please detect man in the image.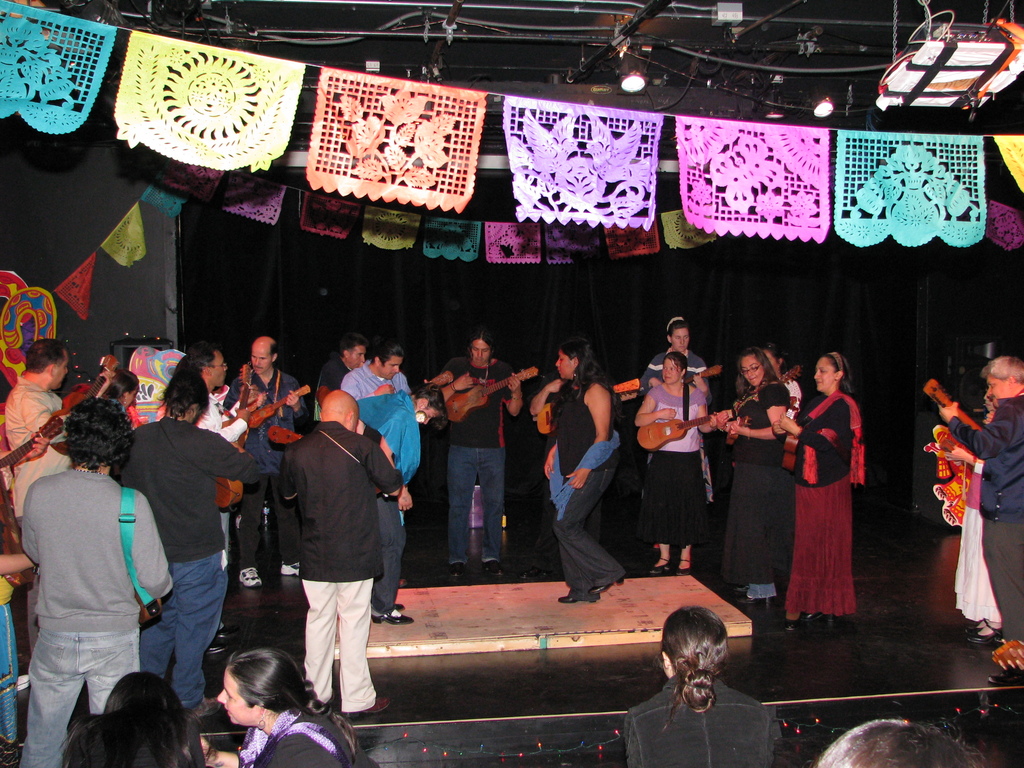
4,333,70,520.
